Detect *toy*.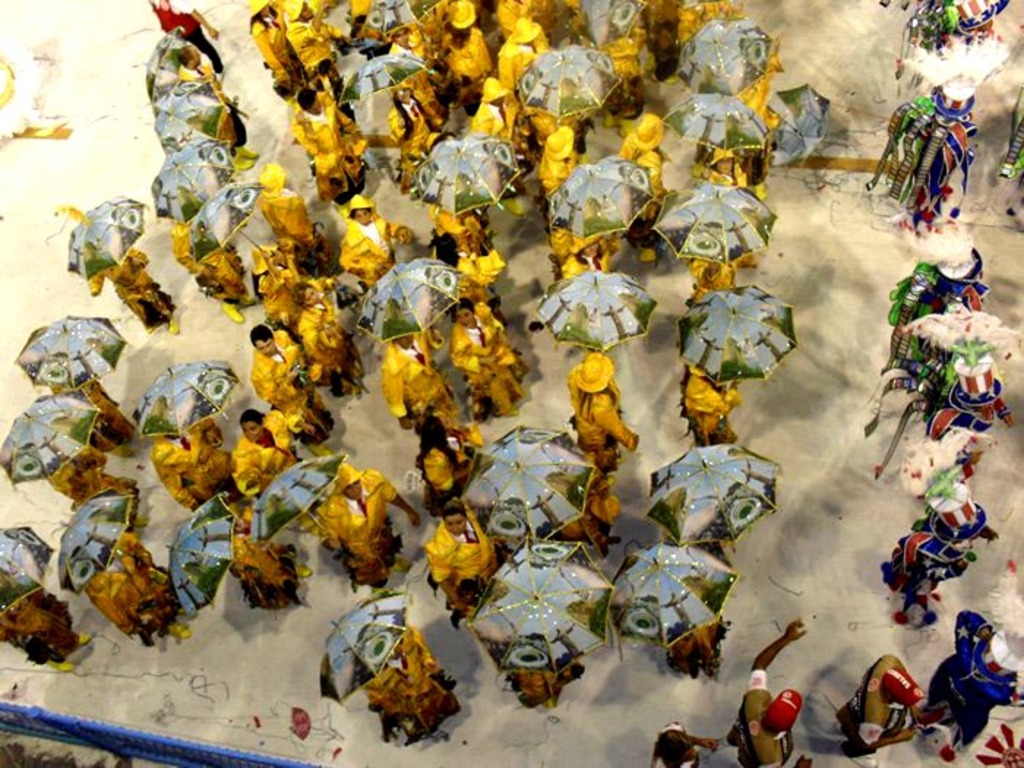
Detected at 158/19/256/151.
